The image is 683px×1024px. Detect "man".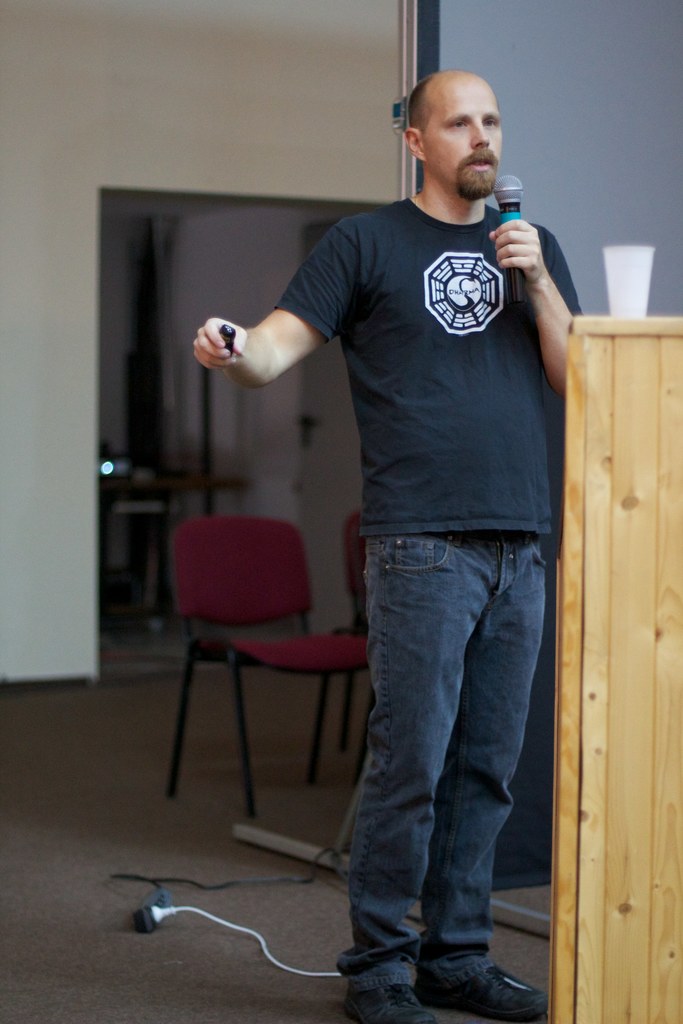
Detection: left=234, top=95, right=584, bottom=1015.
